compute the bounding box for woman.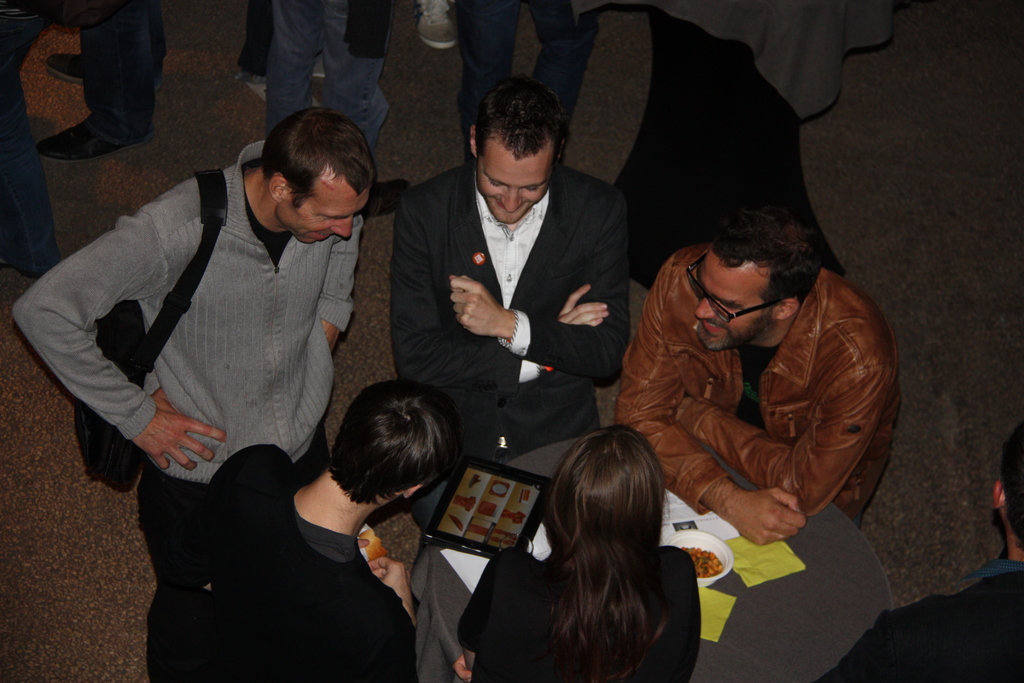
x1=466 y1=429 x2=757 y2=668.
